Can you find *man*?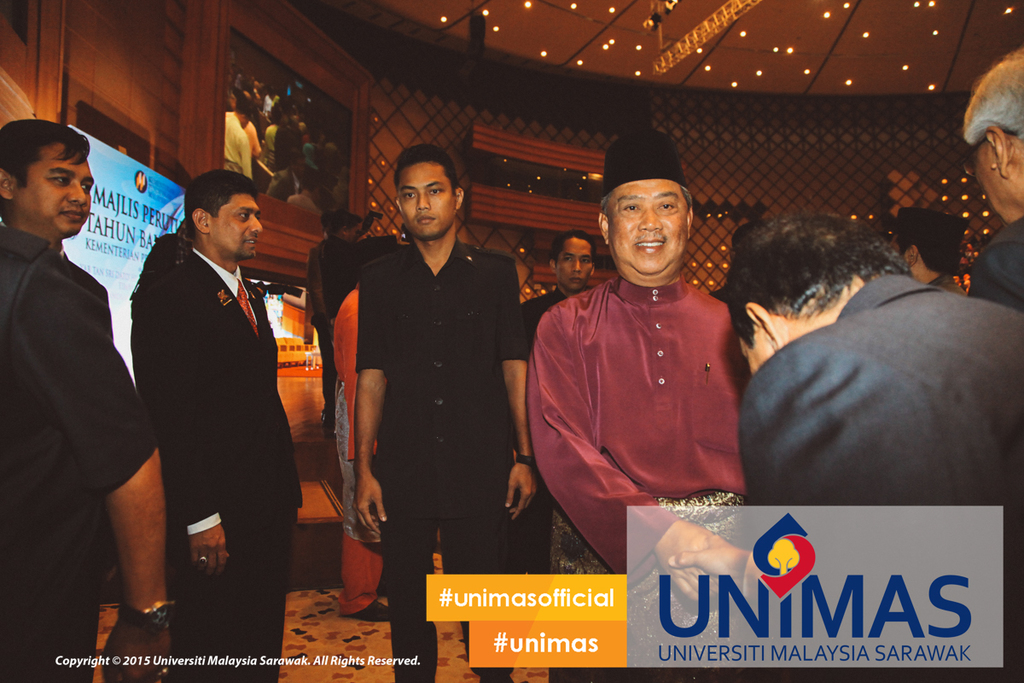
Yes, bounding box: 358,145,541,682.
